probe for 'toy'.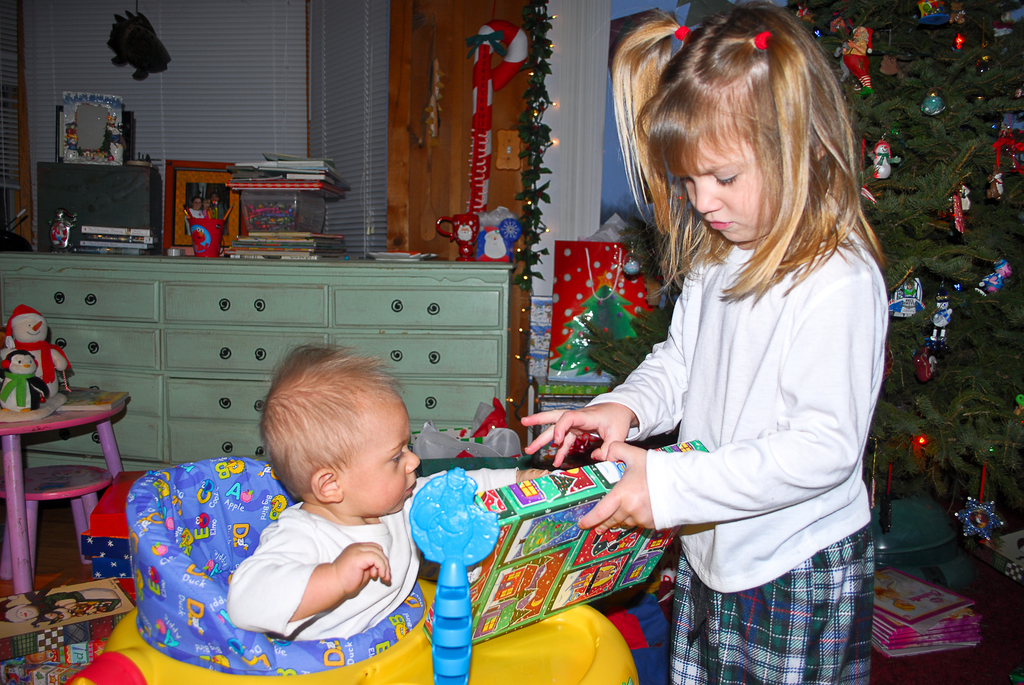
Probe result: {"left": 481, "top": 217, "right": 522, "bottom": 262}.
